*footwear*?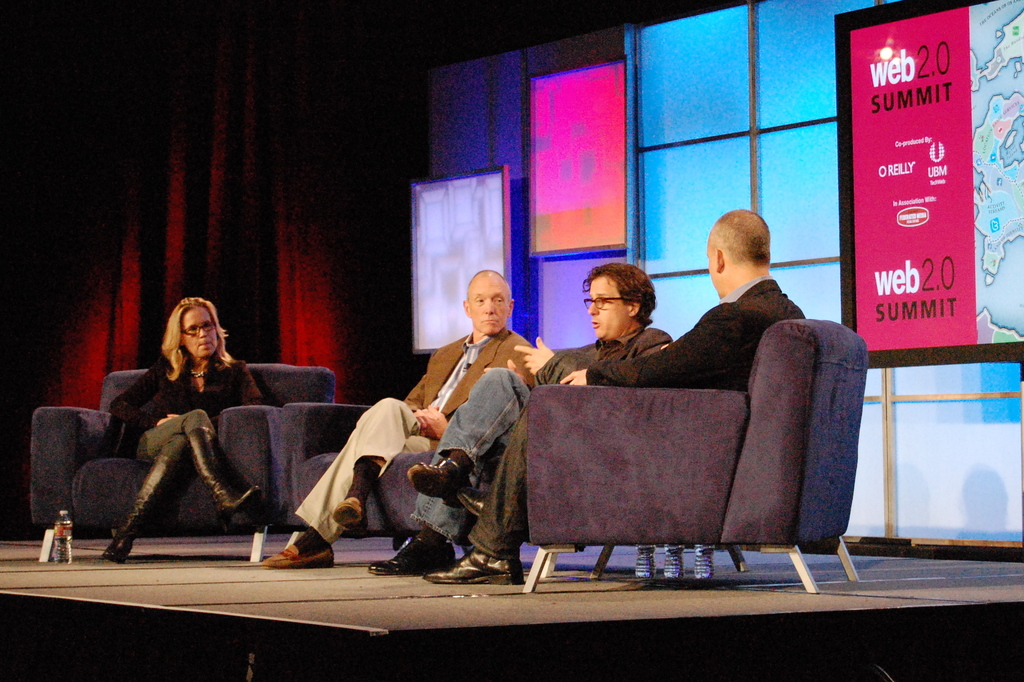
(left=333, top=497, right=365, bottom=536)
